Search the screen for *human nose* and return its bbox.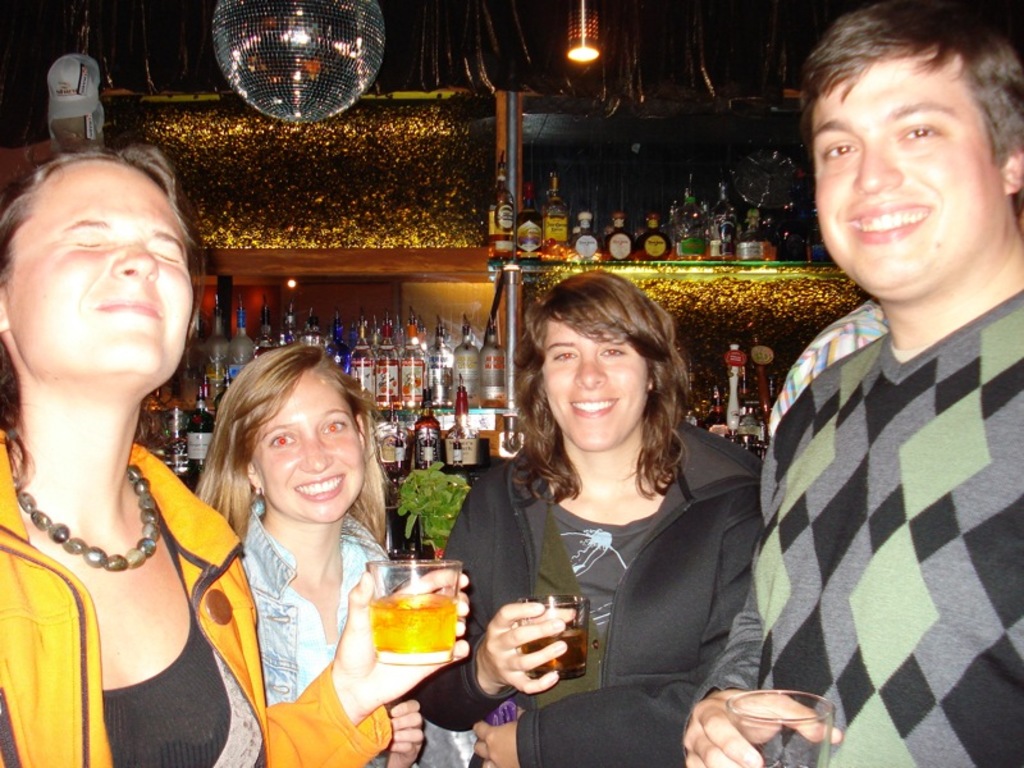
Found: [left=300, top=431, right=334, bottom=471].
